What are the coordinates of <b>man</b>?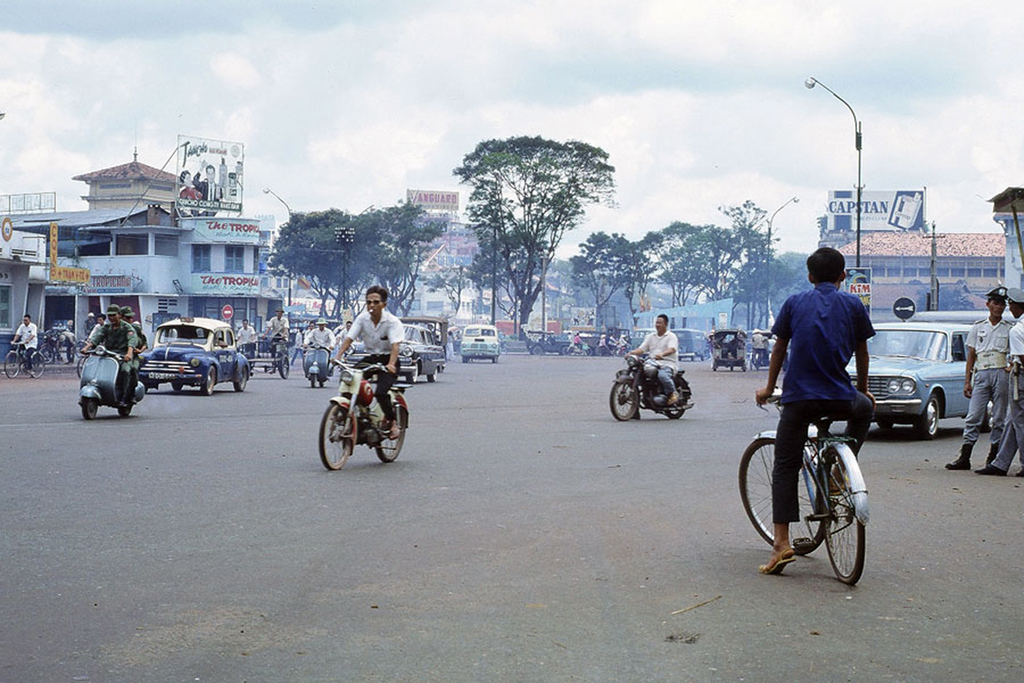
box=[976, 286, 1023, 478].
